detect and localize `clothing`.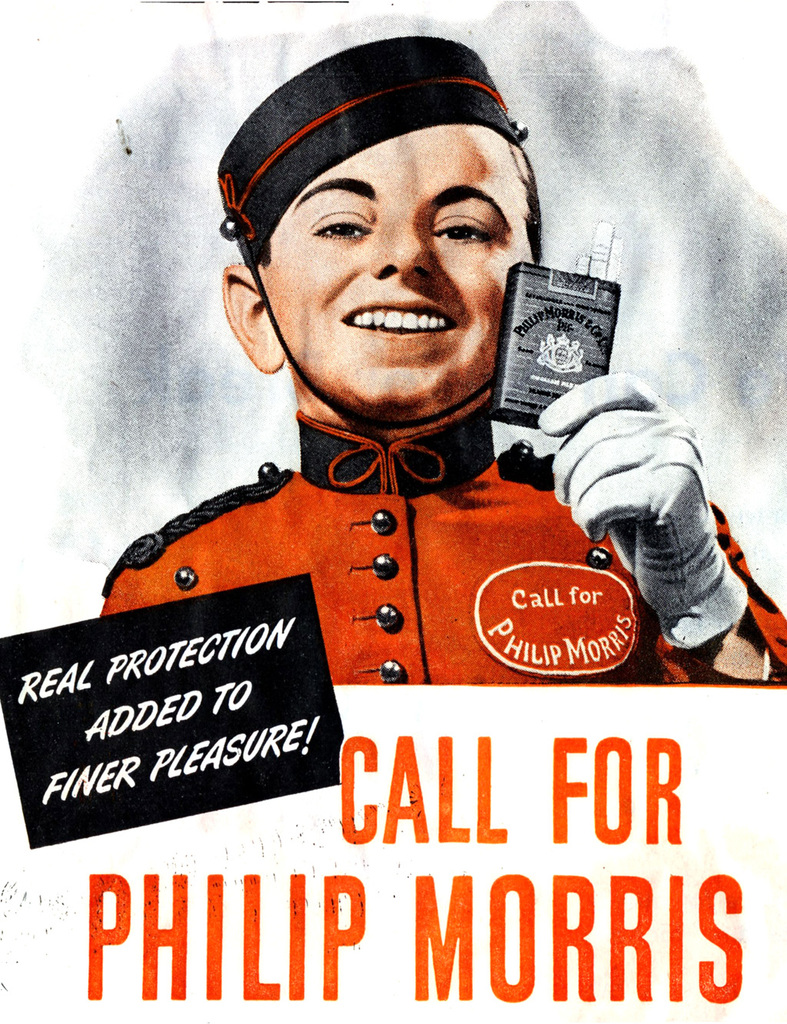
Localized at x1=98 y1=399 x2=786 y2=690.
